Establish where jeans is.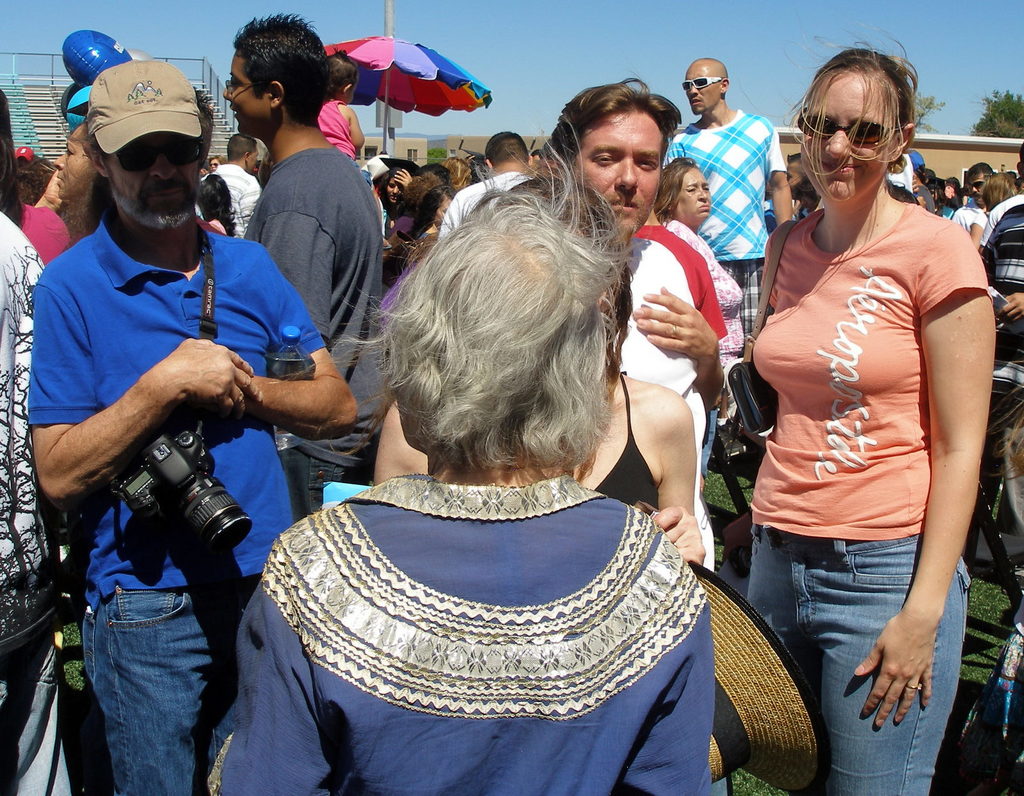
Established at 0, 628, 91, 795.
